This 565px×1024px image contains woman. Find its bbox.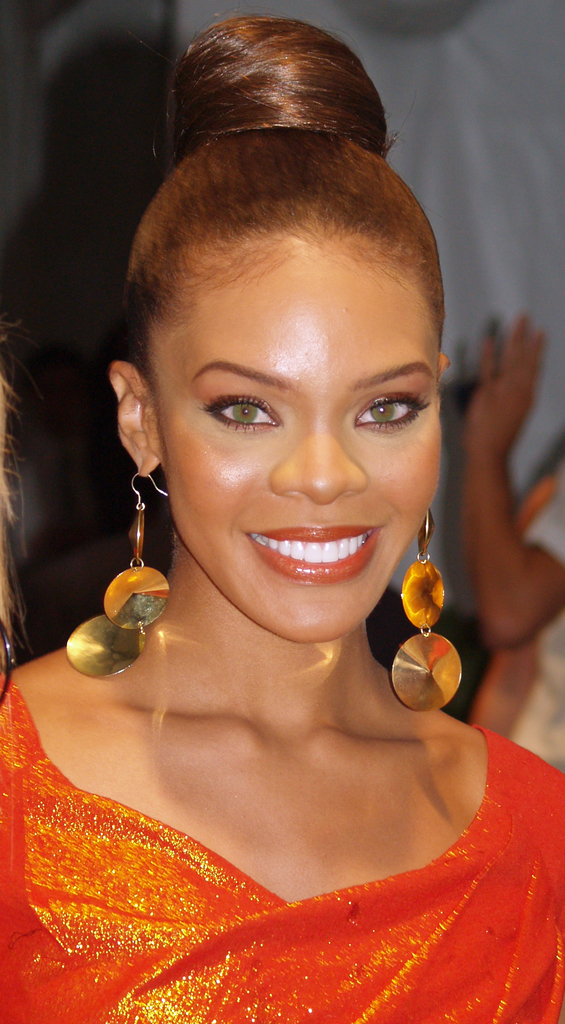
<bbox>0, 10, 564, 1023</bbox>.
